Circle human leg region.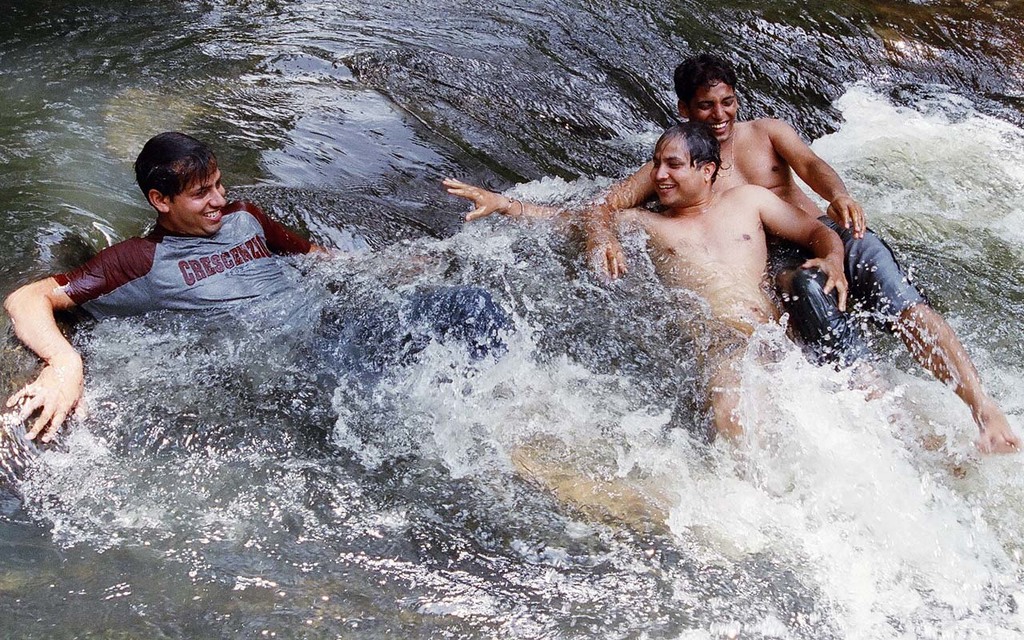
Region: detection(842, 223, 1022, 452).
